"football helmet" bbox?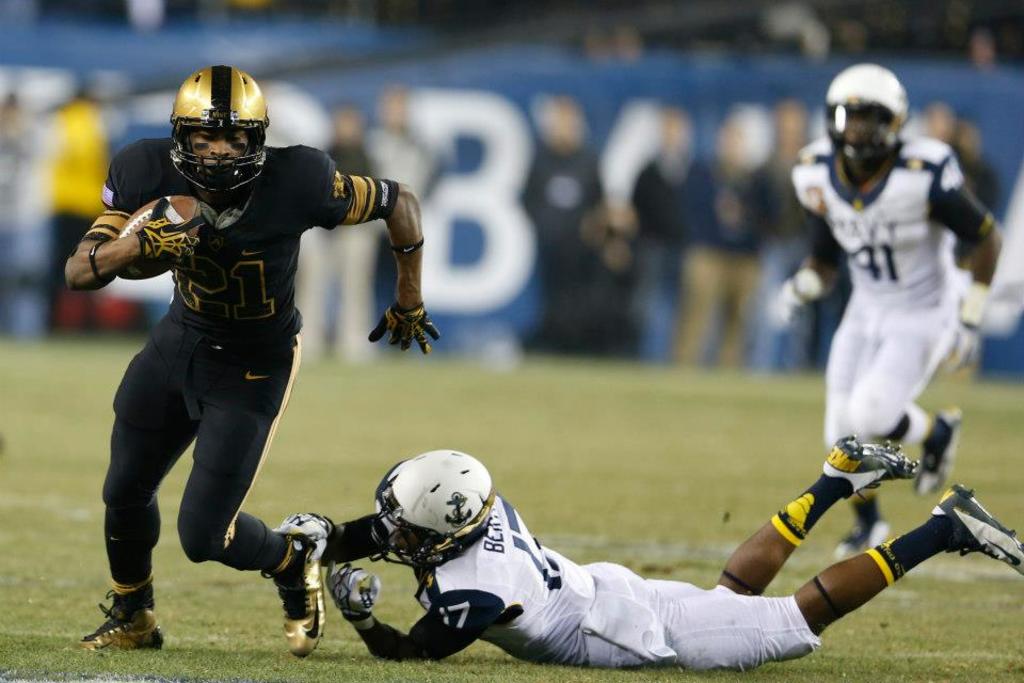
x1=163 y1=64 x2=274 y2=192
